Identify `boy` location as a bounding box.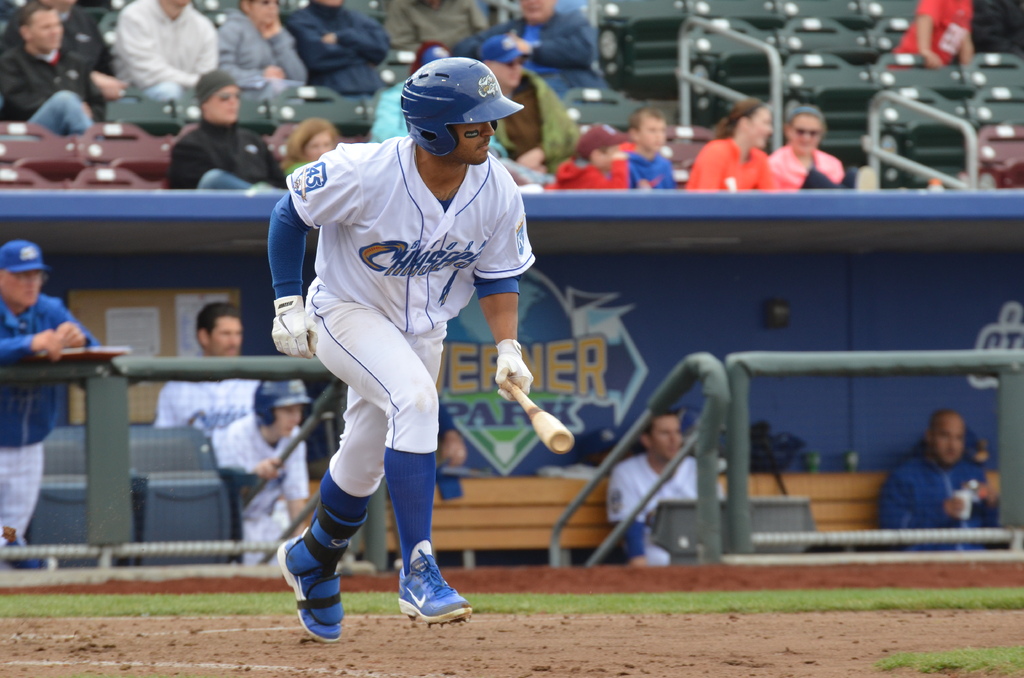
locate(623, 110, 679, 192).
